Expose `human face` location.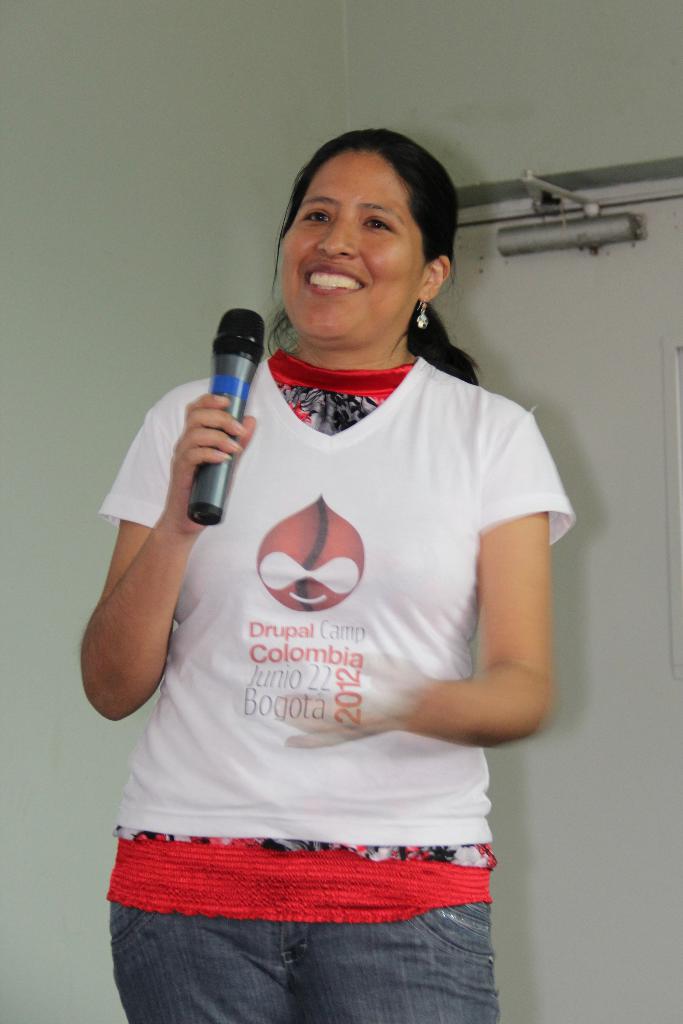
Exposed at (286, 149, 422, 338).
